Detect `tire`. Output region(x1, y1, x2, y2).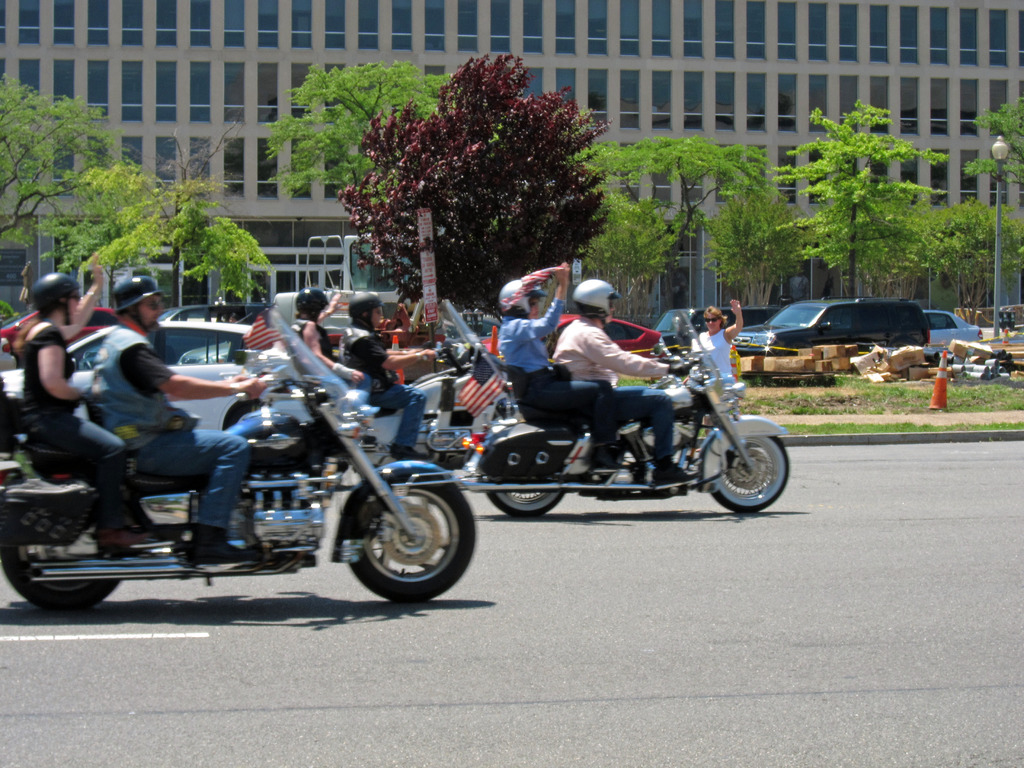
region(486, 489, 562, 516).
